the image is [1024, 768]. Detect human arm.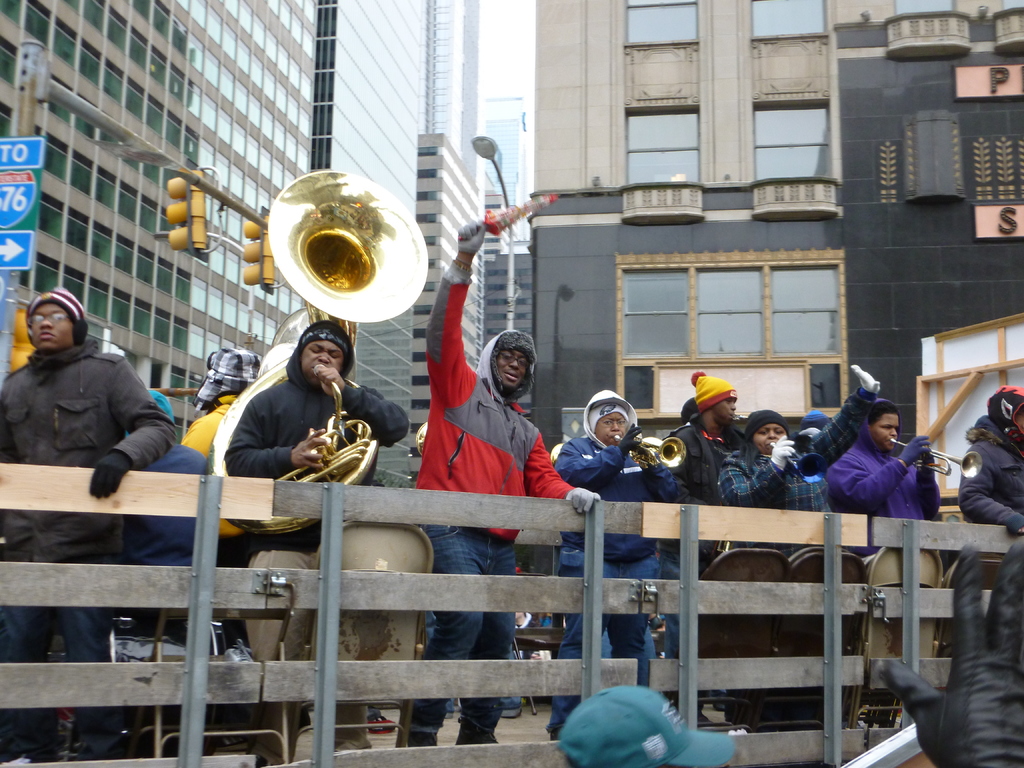
Detection: (558, 422, 640, 502).
